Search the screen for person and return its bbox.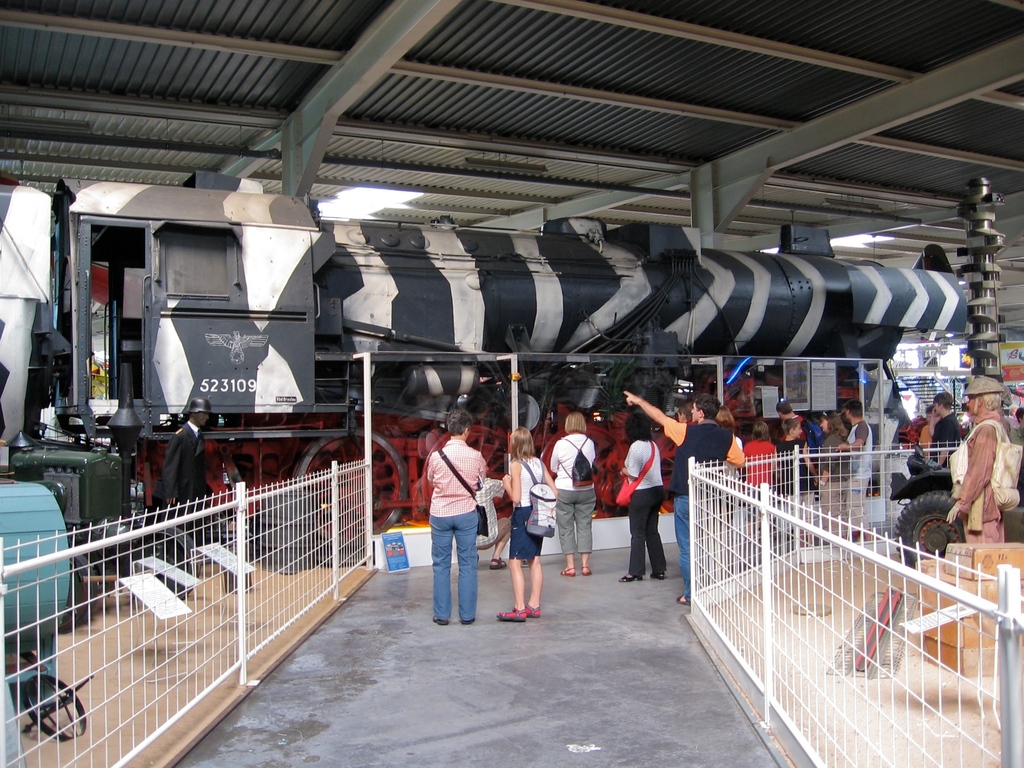
Found: rect(621, 429, 674, 579).
